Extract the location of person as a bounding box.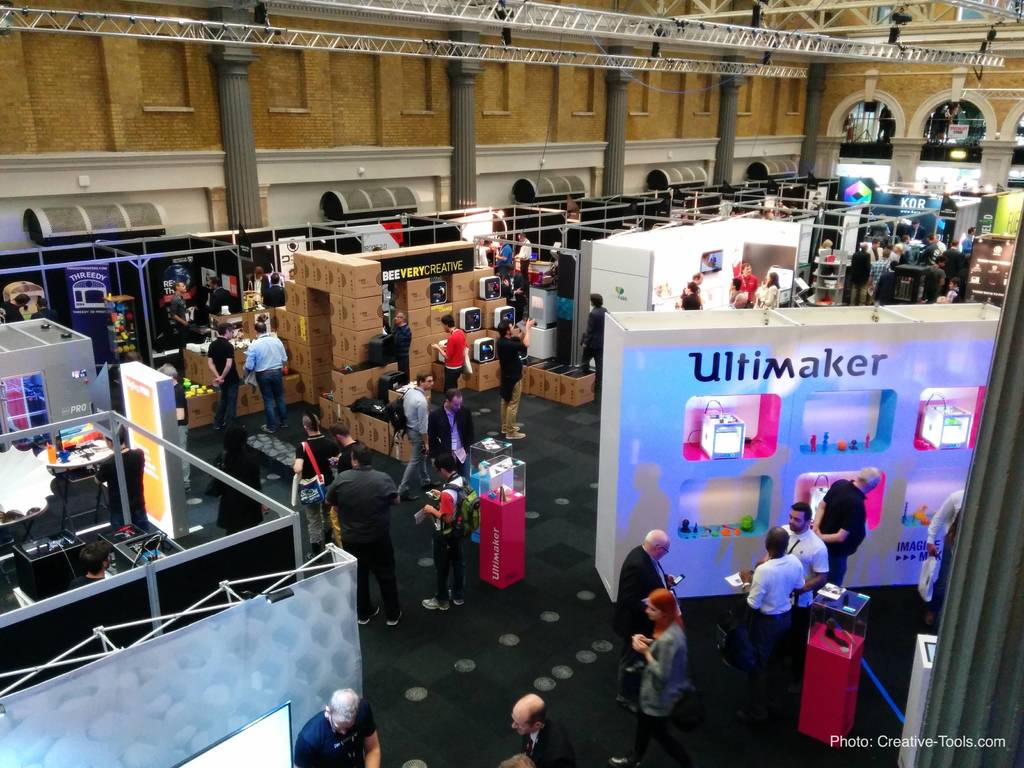
[323, 441, 406, 623].
